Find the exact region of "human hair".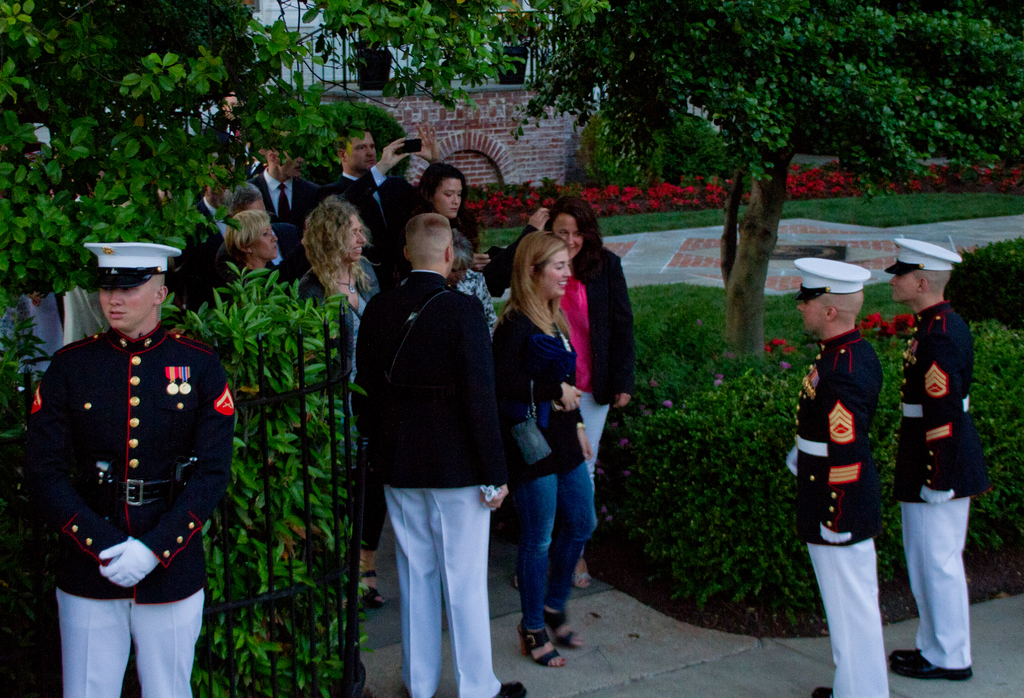
Exact region: <region>225, 179, 265, 217</region>.
